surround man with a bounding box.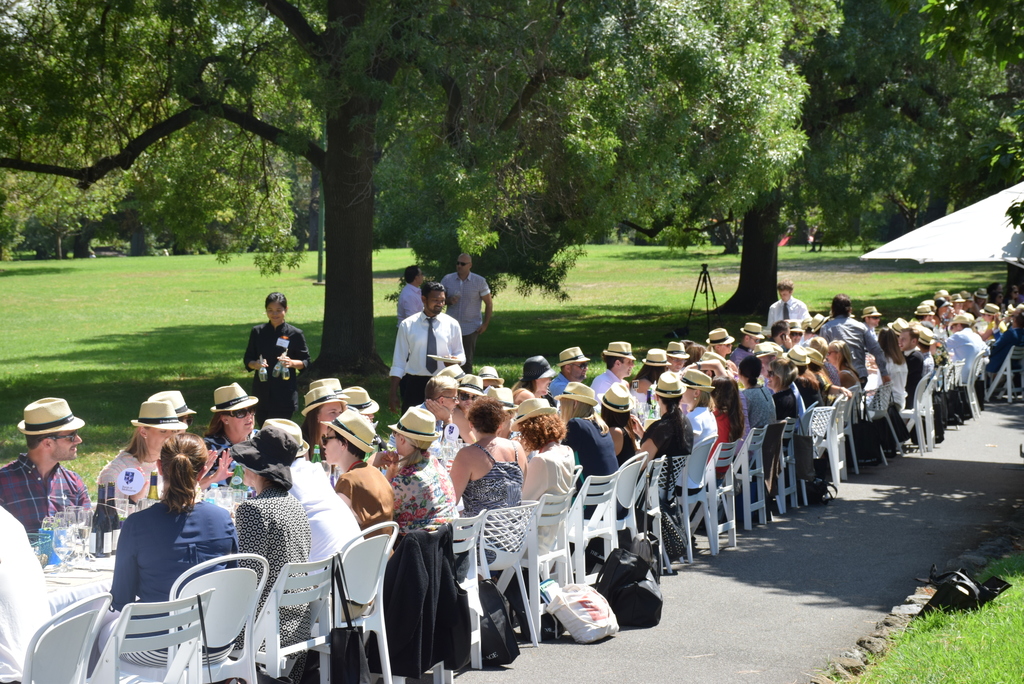
region(821, 294, 891, 426).
